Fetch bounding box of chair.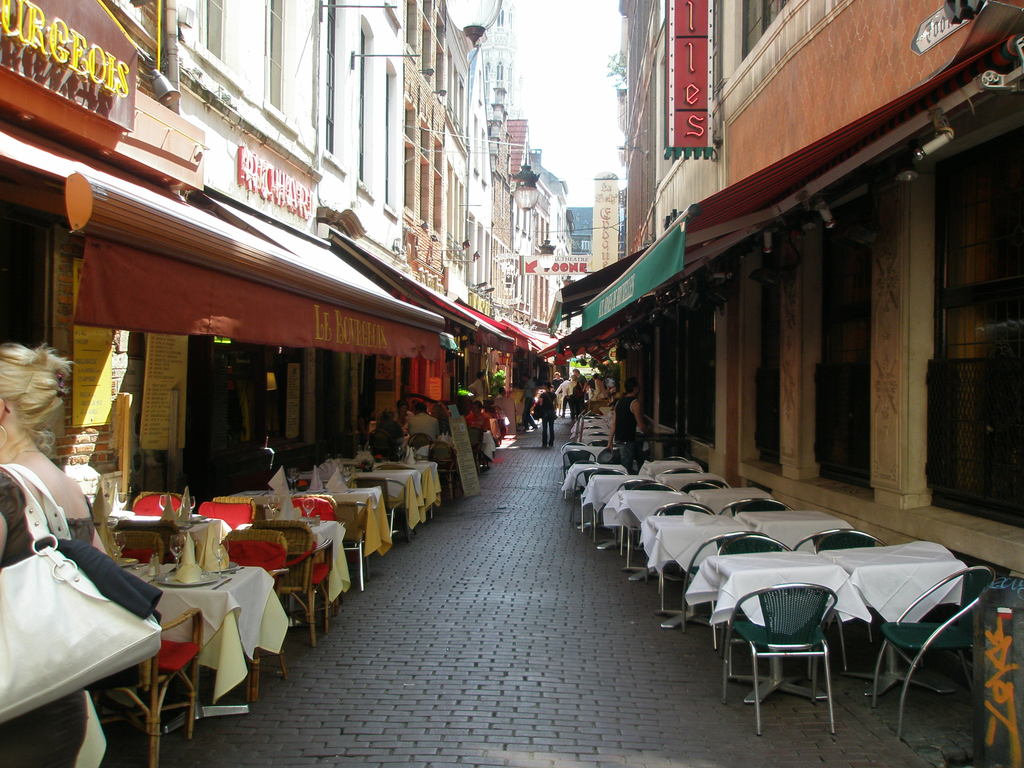
Bbox: x1=872, y1=563, x2=1000, y2=722.
